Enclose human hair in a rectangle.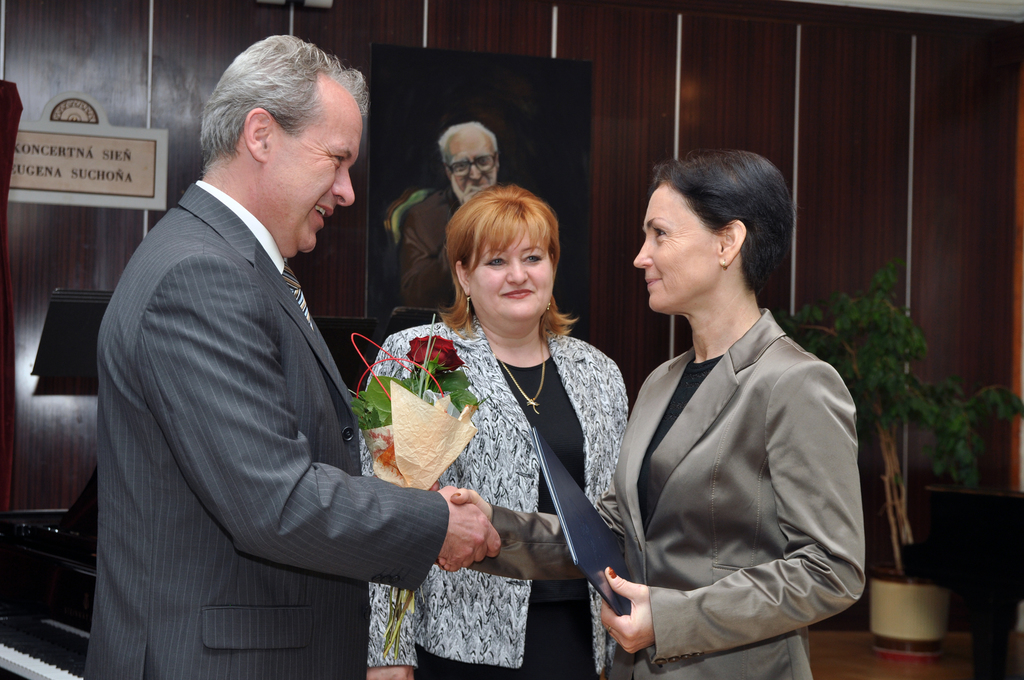
select_region(438, 124, 499, 175).
